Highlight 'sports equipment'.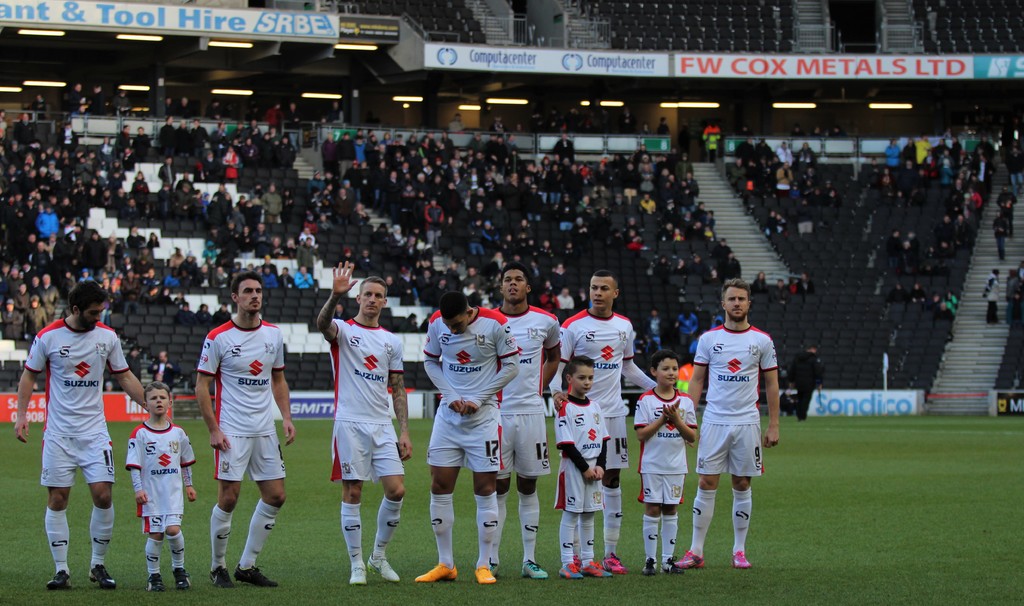
Highlighted region: 674 548 707 564.
